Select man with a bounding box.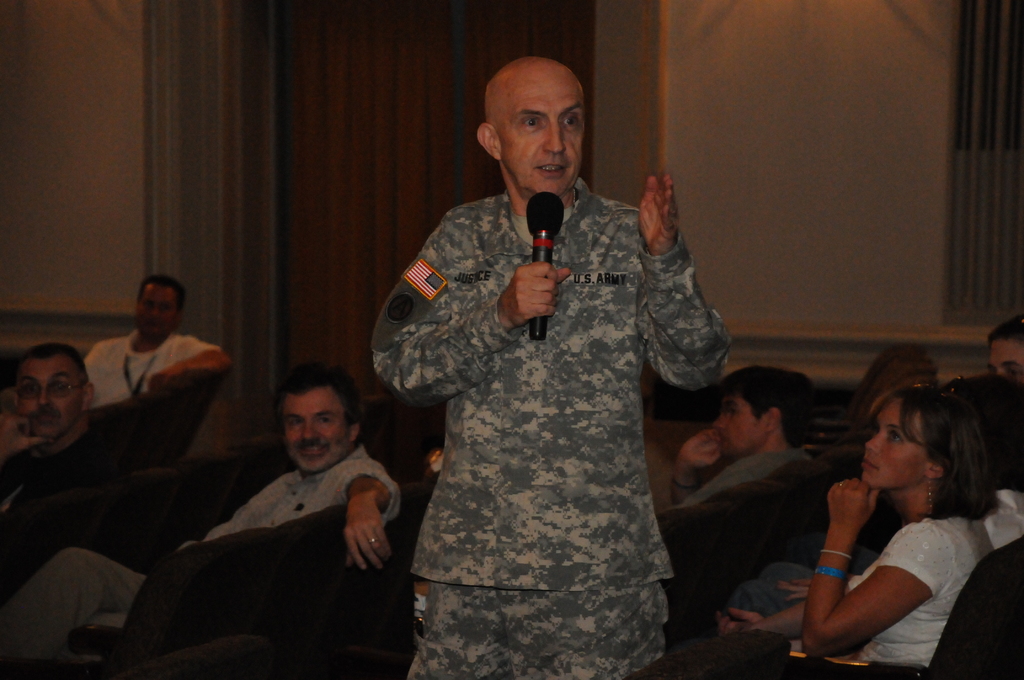
bbox=(987, 311, 1023, 380).
